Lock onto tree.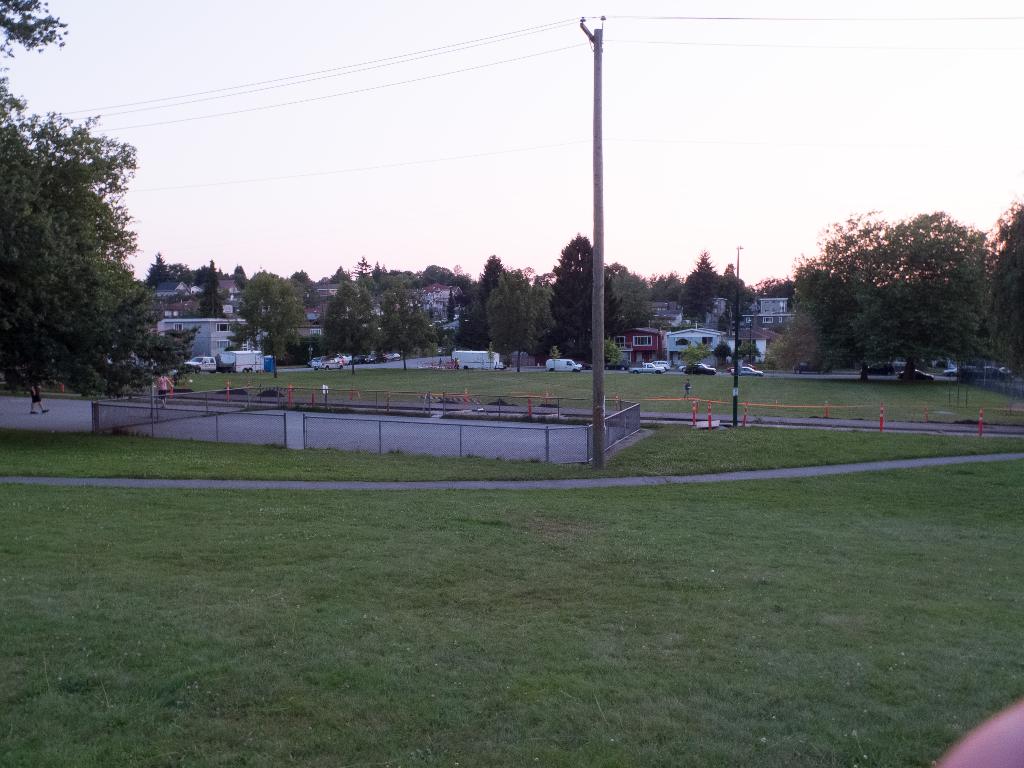
Locked: select_region(481, 255, 508, 295).
